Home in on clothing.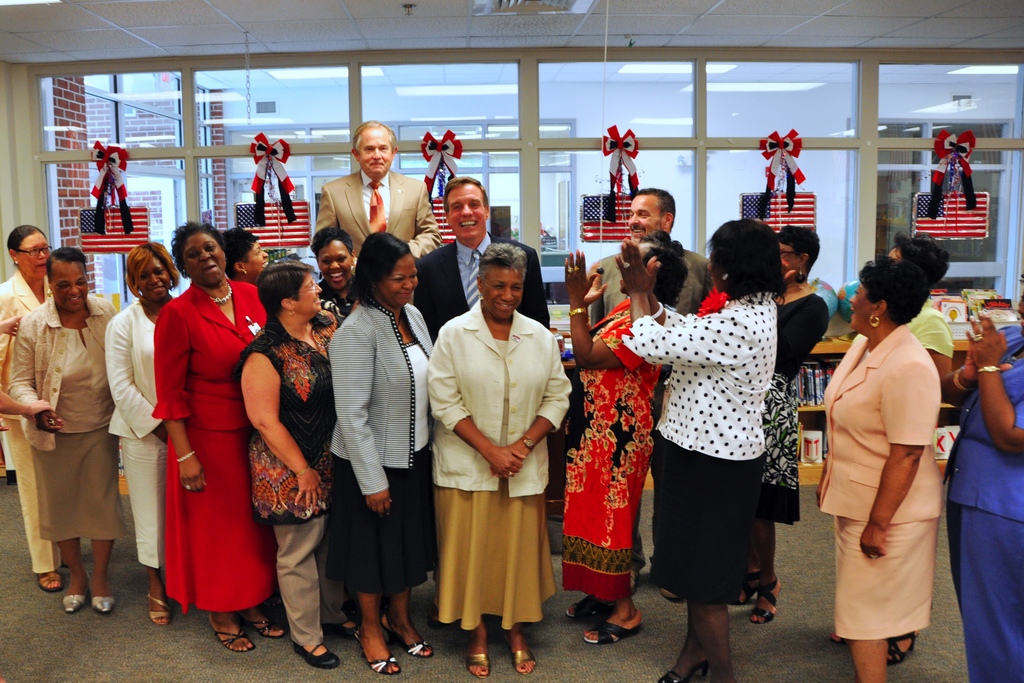
Homed in at (765,287,824,523).
